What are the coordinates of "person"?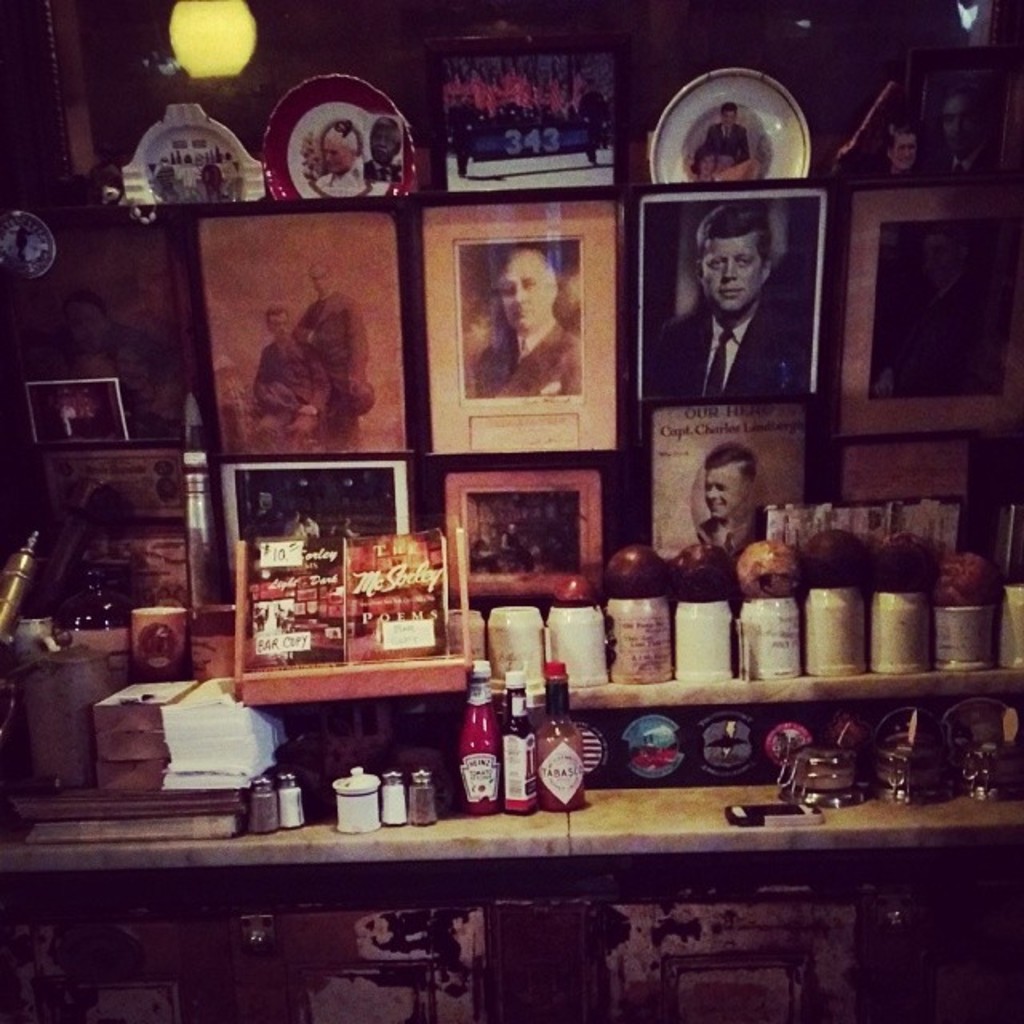
box=[290, 256, 368, 440].
